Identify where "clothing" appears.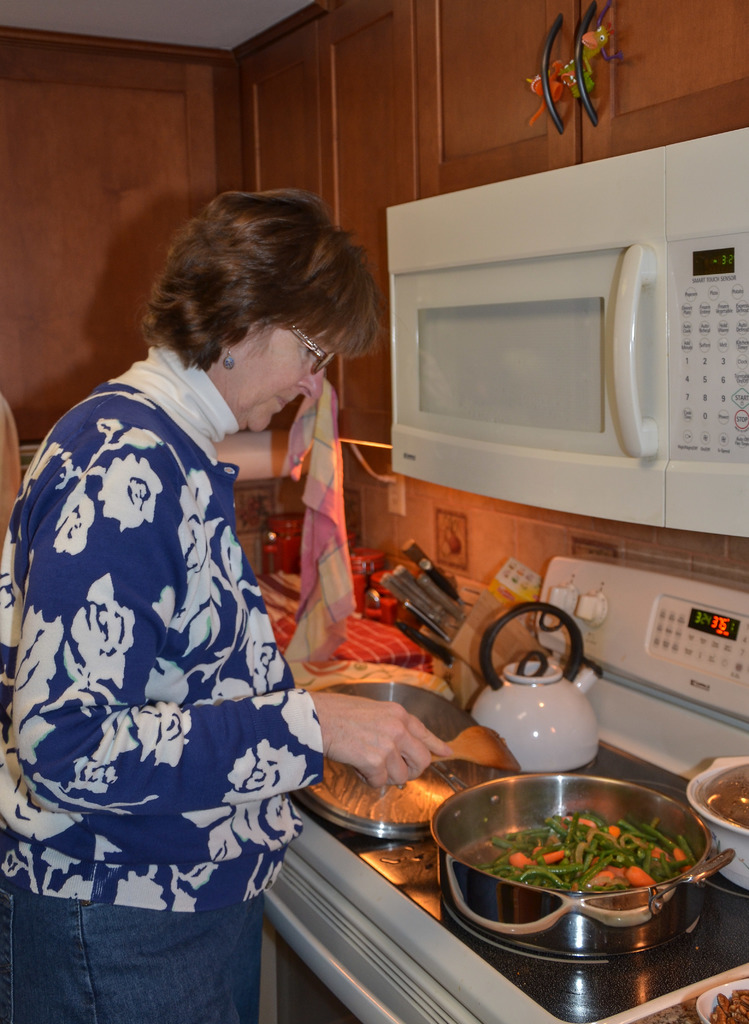
Appears at 19, 312, 342, 1002.
